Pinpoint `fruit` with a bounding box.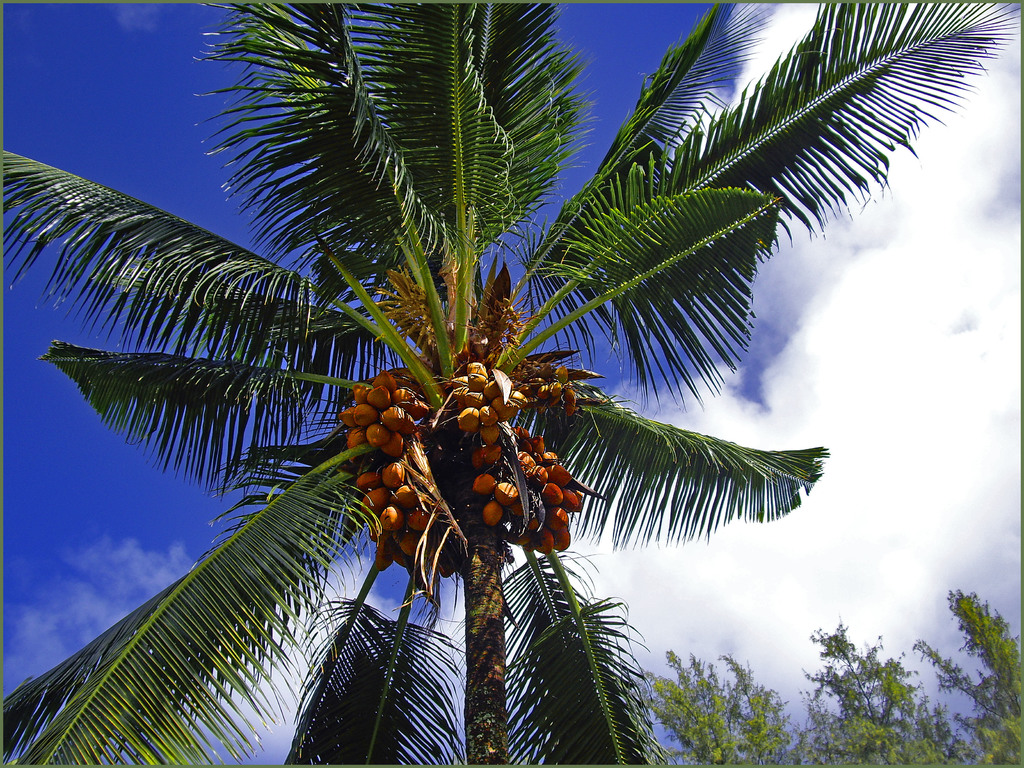
x1=460, y1=407, x2=481, y2=430.
